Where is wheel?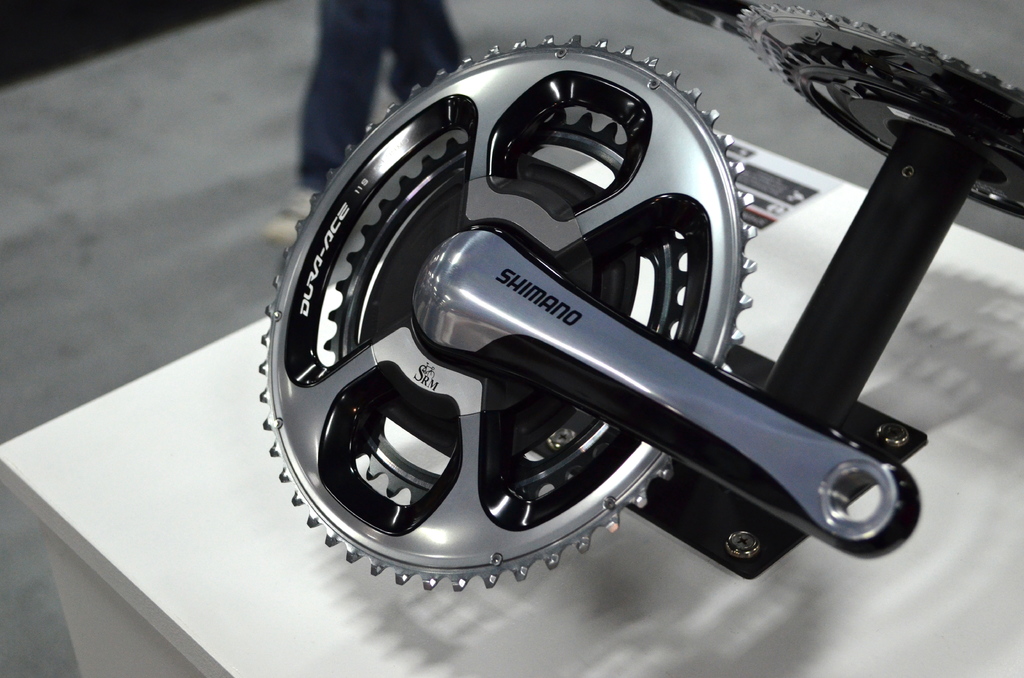
260, 36, 754, 592.
